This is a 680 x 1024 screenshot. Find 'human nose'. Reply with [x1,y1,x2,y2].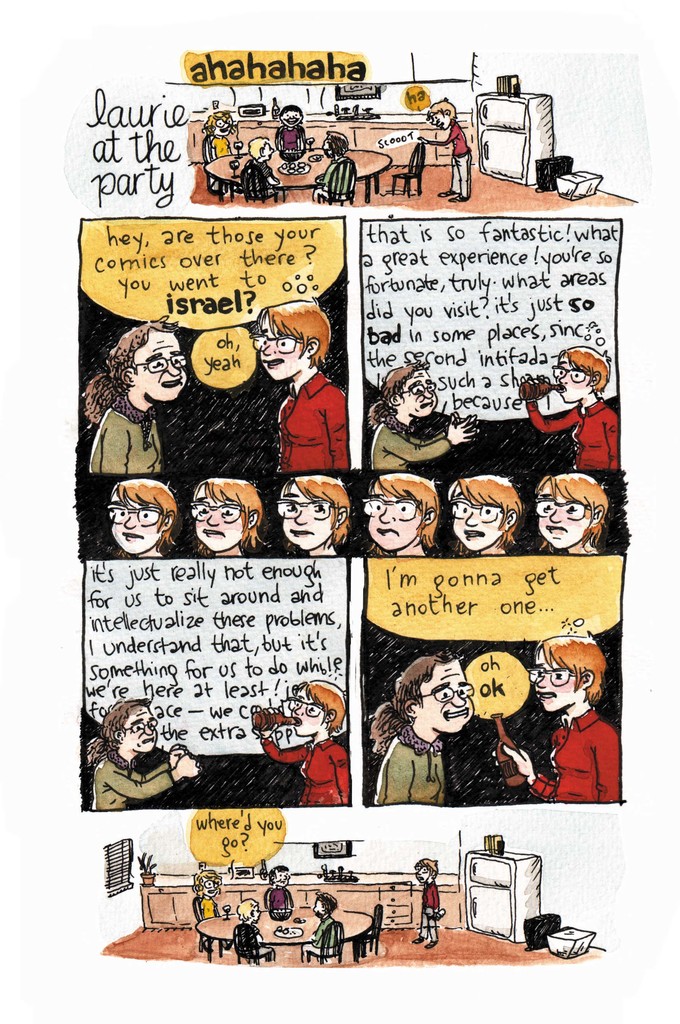
[549,510,563,522].
